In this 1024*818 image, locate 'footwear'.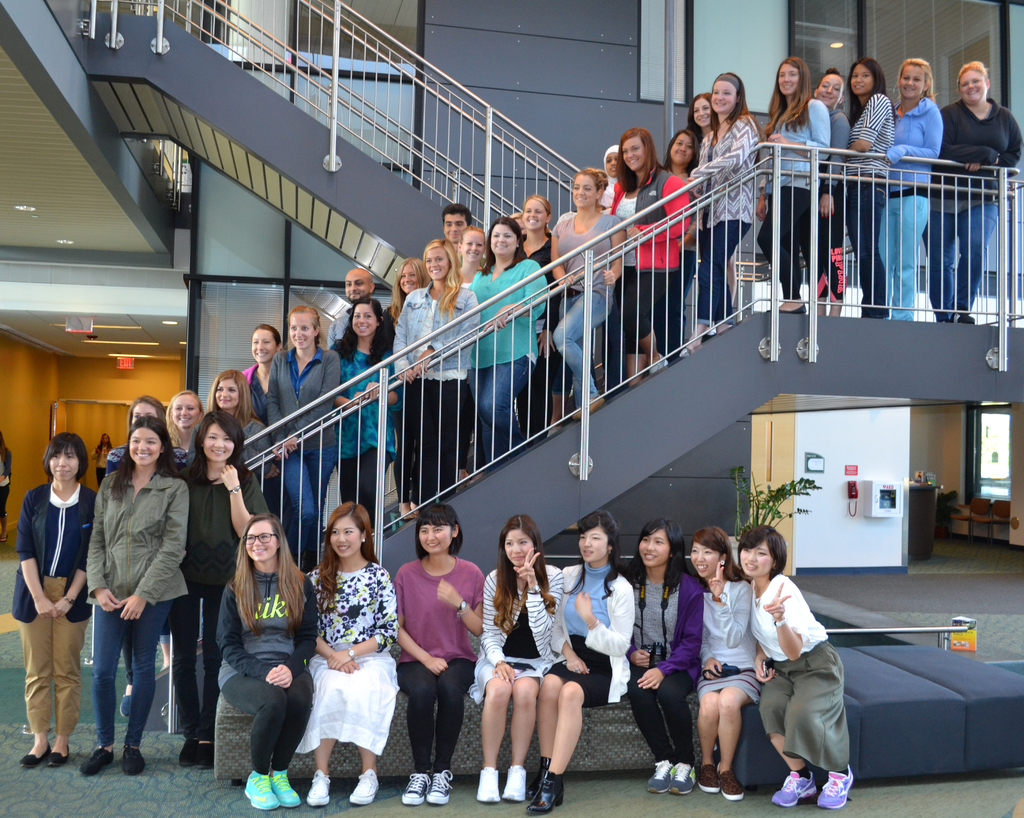
Bounding box: BBox(47, 746, 70, 766).
